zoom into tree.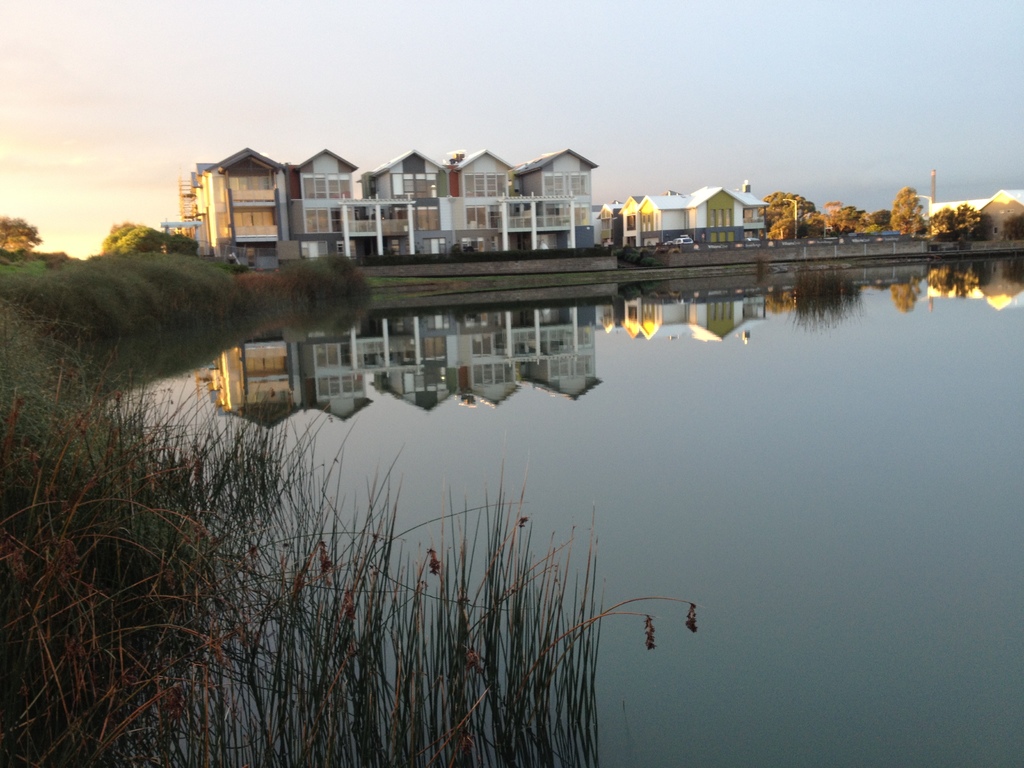
Zoom target: box(97, 220, 199, 254).
